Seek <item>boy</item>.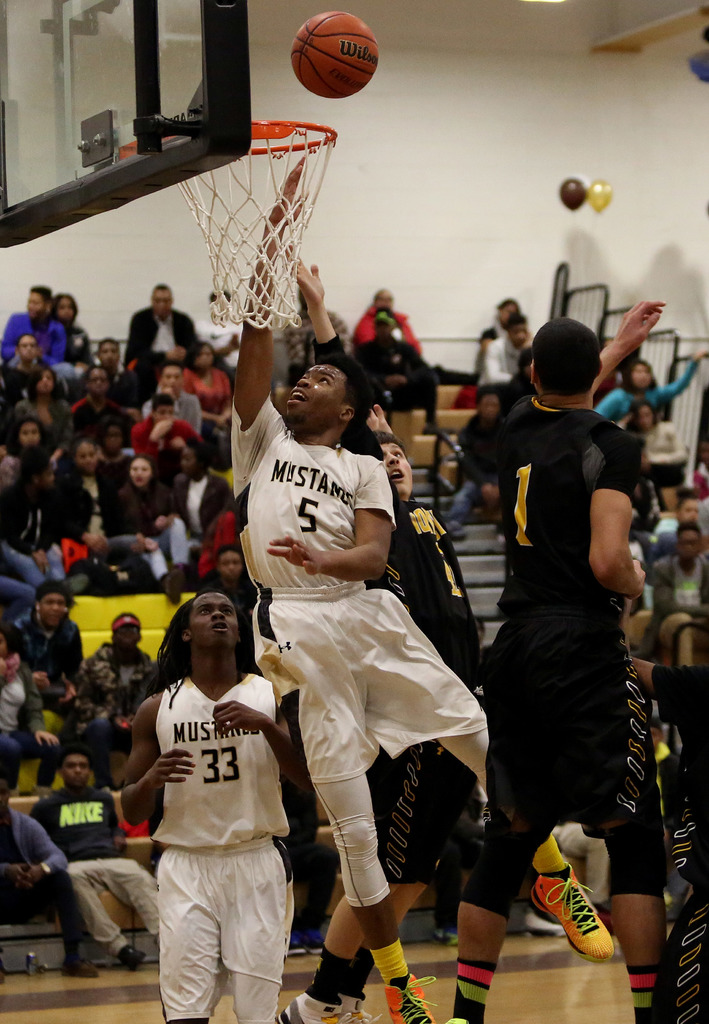
447,292,692,1023.
